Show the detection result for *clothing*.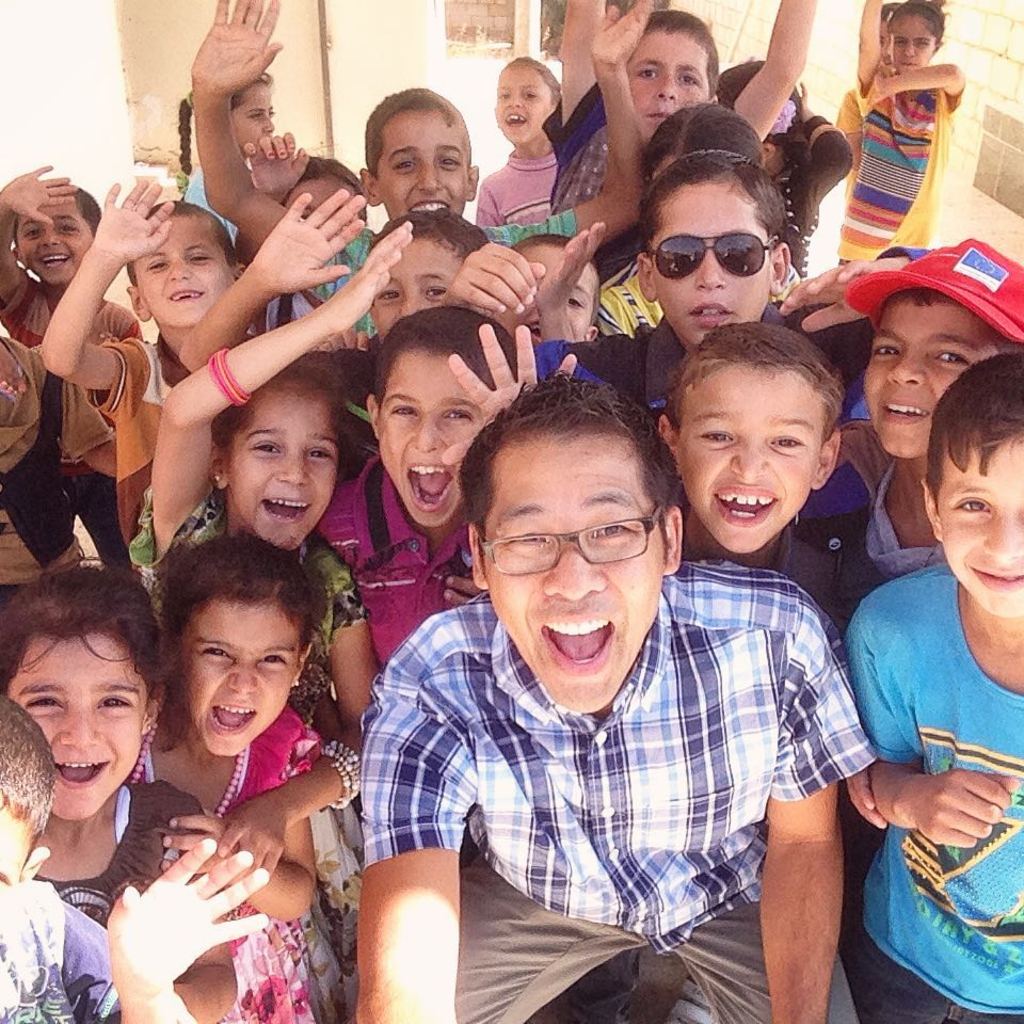
BBox(84, 333, 176, 530).
